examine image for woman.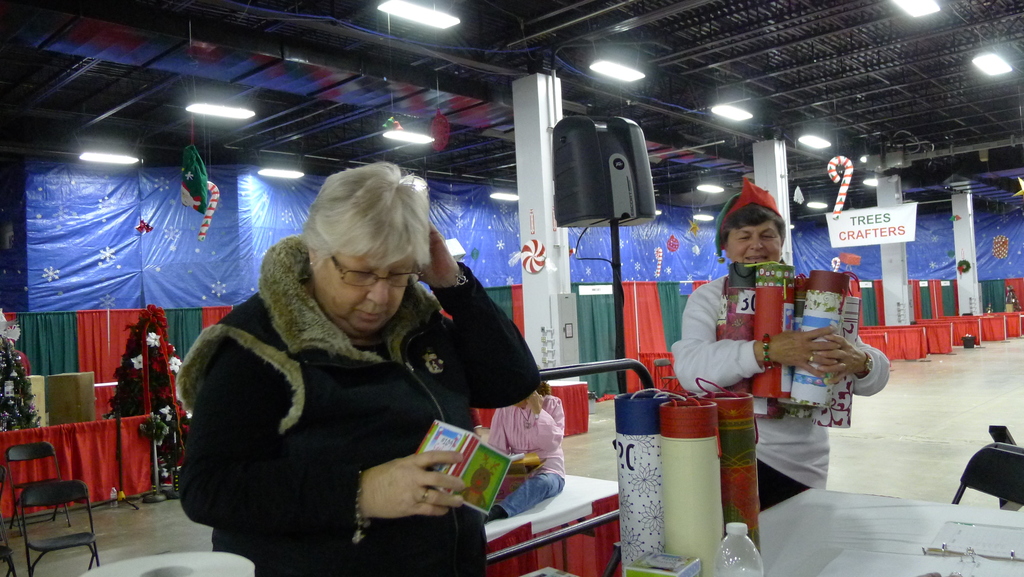
Examination result: Rect(184, 161, 547, 576).
